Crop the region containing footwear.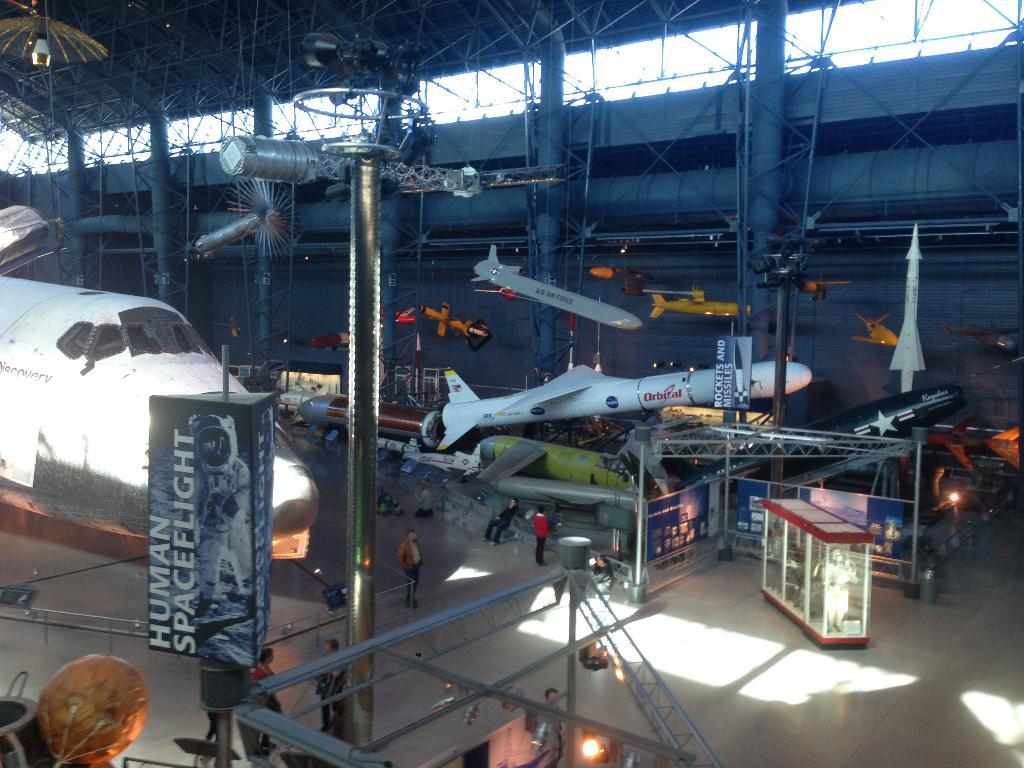
Crop region: bbox=[489, 541, 499, 546].
